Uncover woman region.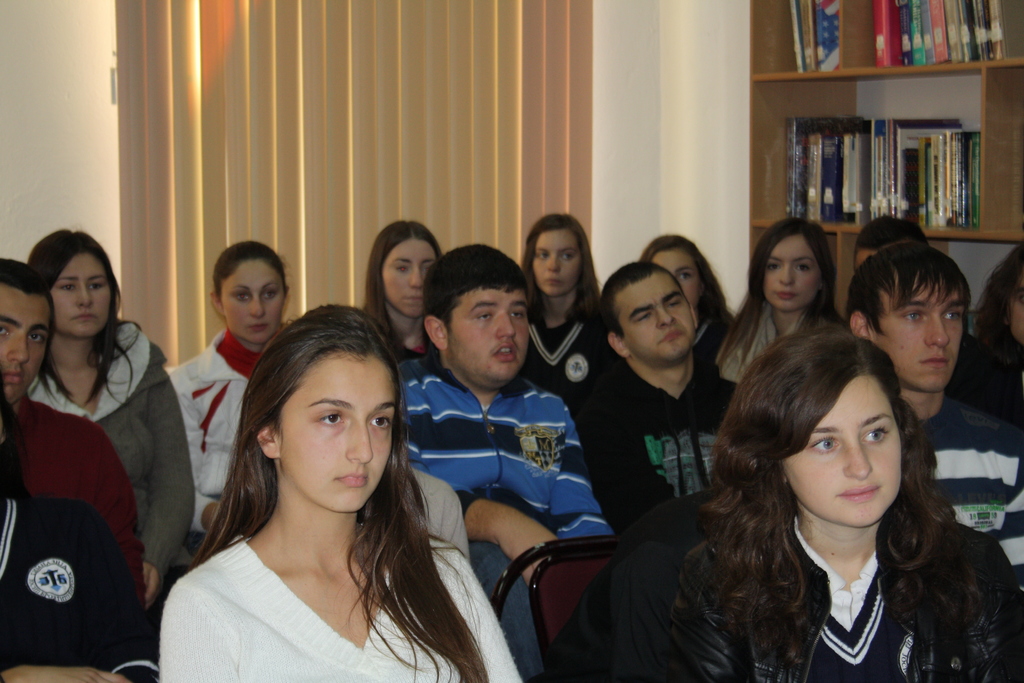
Uncovered: <box>967,242,1023,416</box>.
